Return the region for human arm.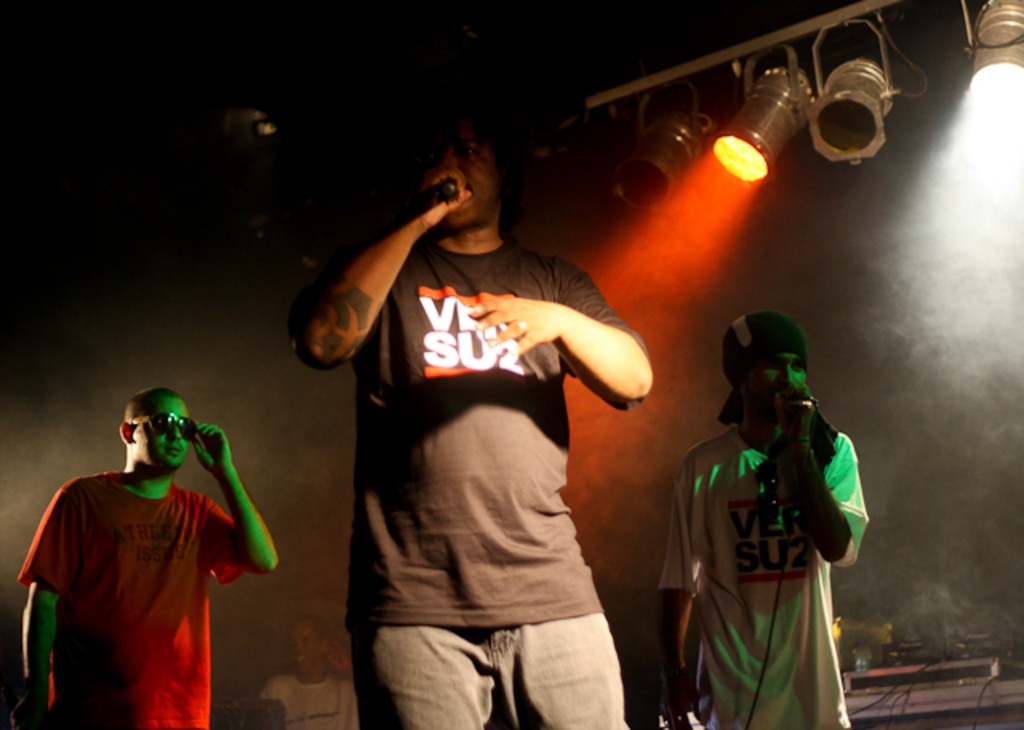
<region>198, 421, 280, 580</region>.
